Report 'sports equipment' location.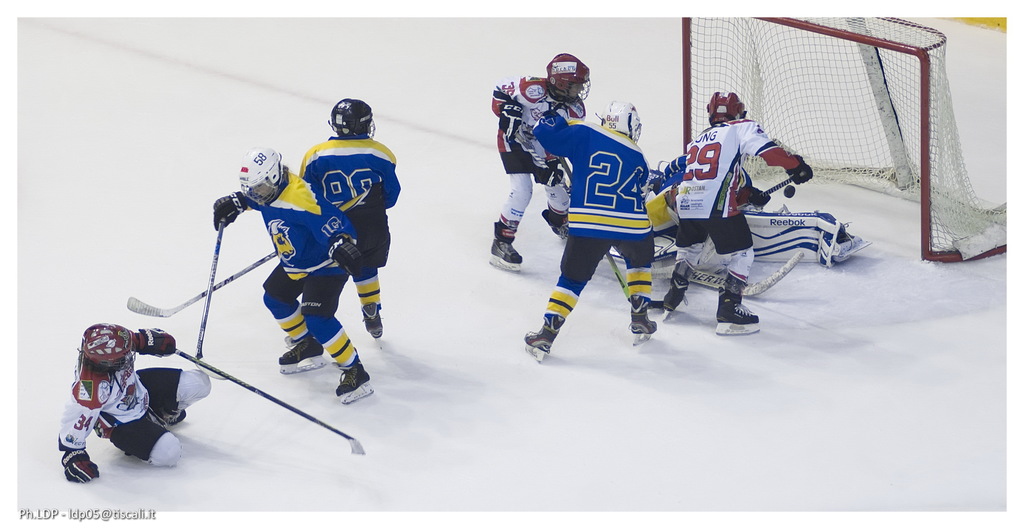
Report: Rect(747, 183, 772, 213).
